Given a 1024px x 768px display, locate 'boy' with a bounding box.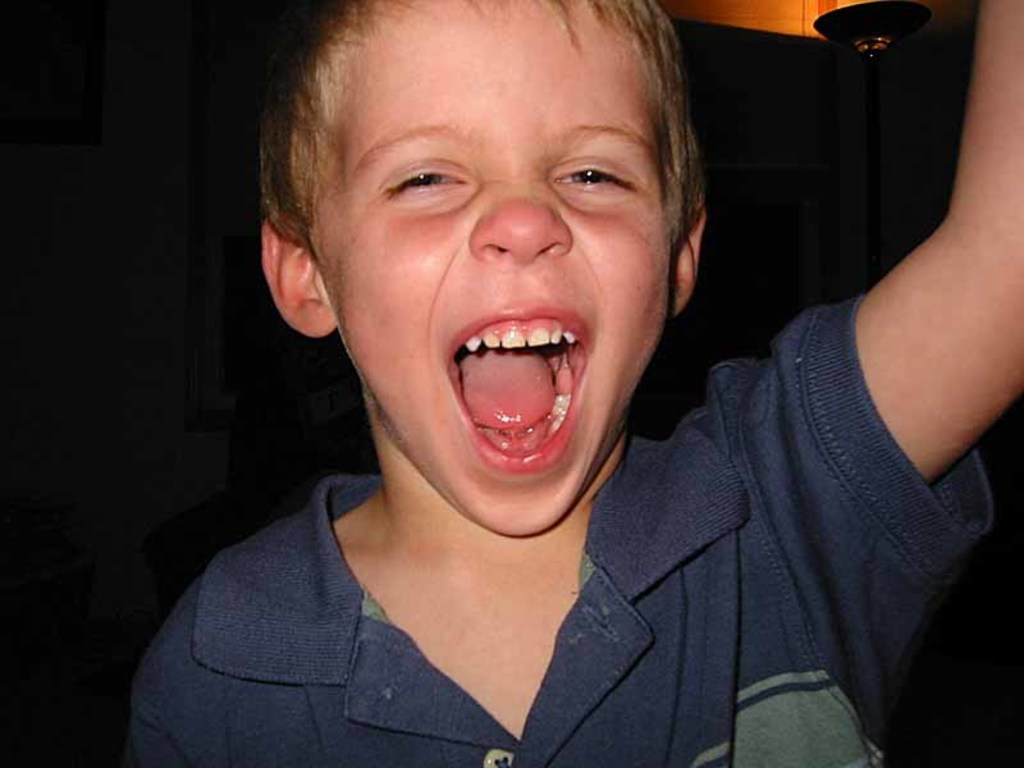
Located: <bbox>133, 0, 1023, 767</bbox>.
